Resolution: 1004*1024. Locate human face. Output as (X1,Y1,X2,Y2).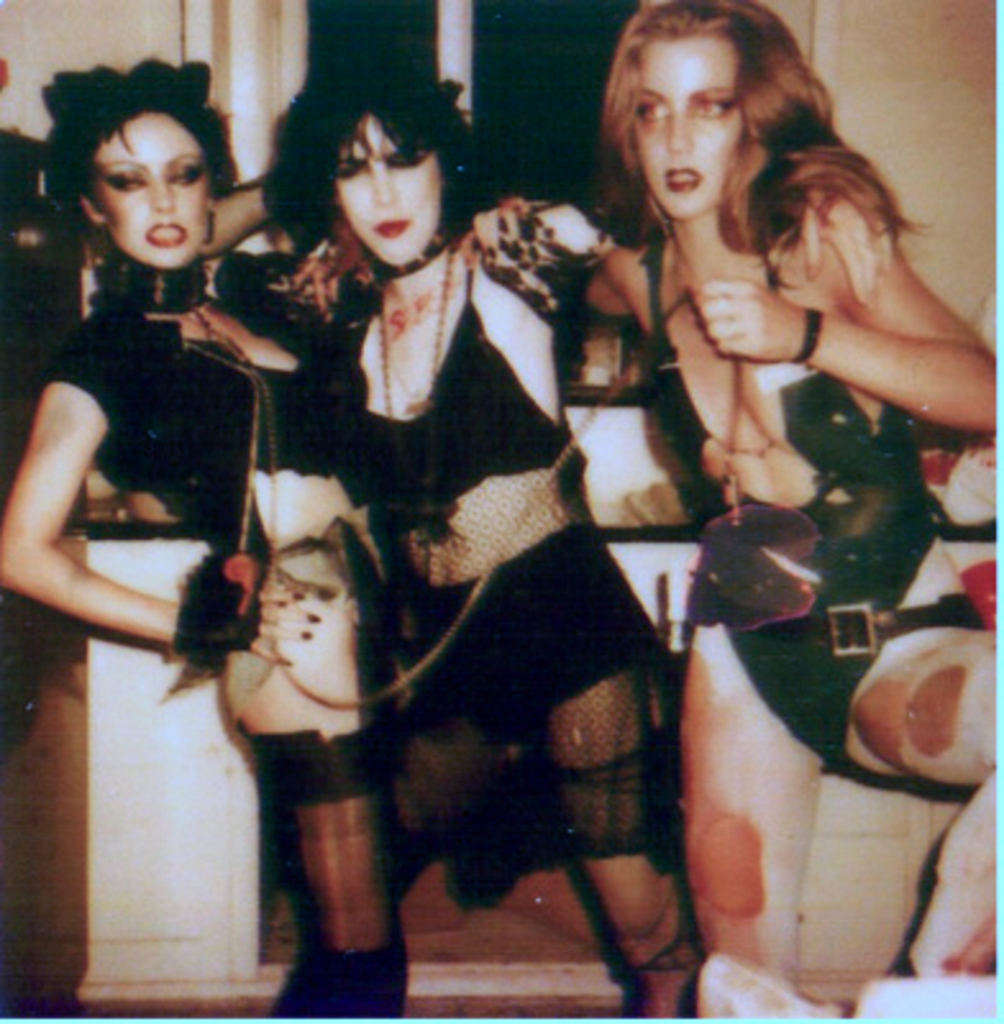
(620,36,753,212).
